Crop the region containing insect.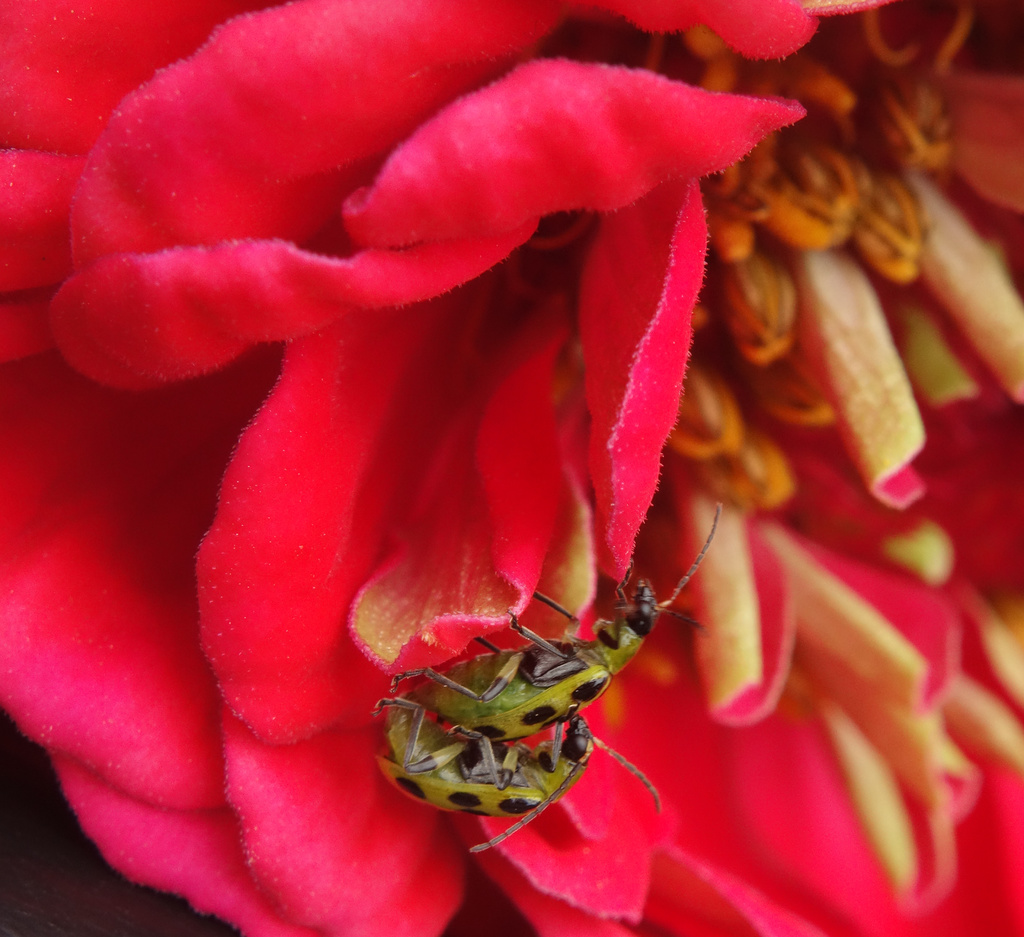
Crop region: rect(387, 506, 717, 753).
